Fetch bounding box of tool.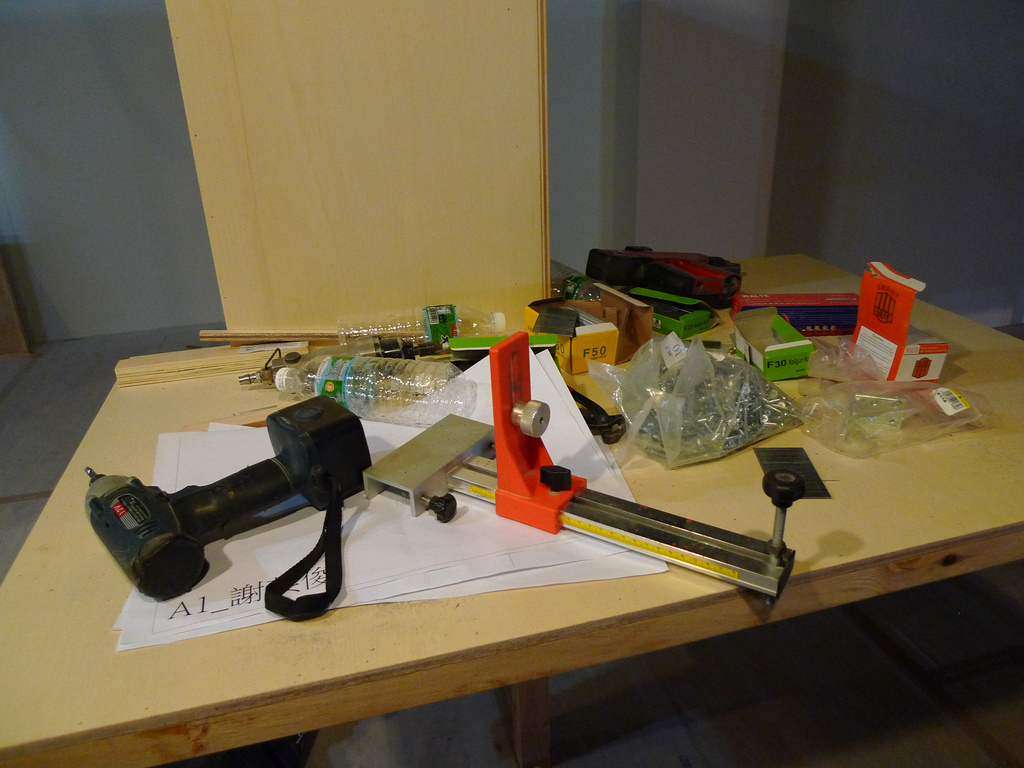
Bbox: [left=82, top=393, right=370, bottom=606].
